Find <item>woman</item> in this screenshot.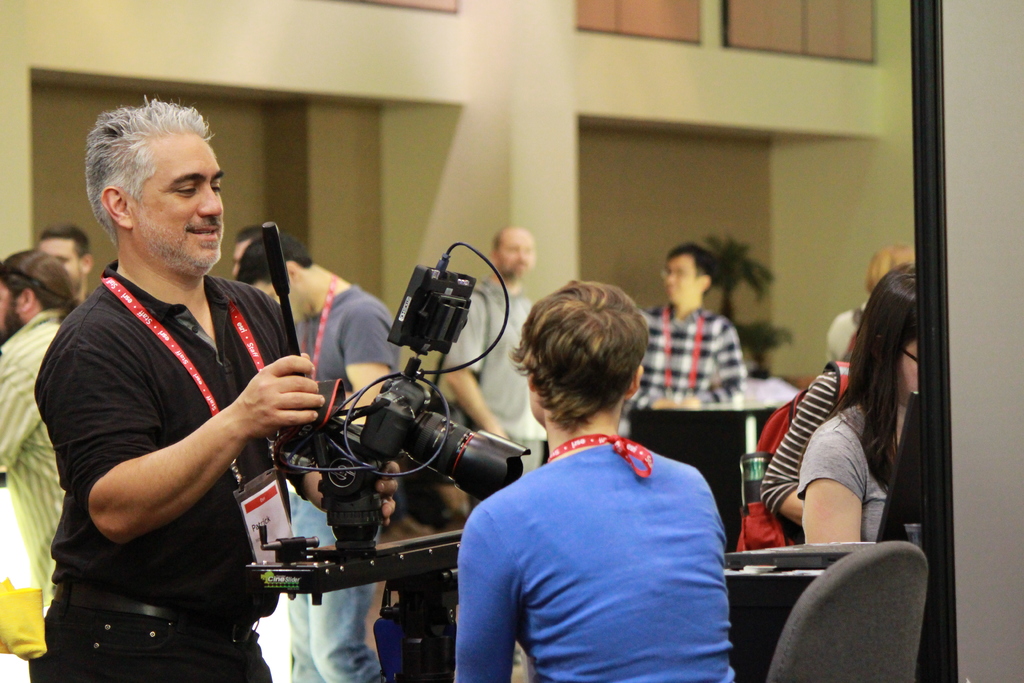
The bounding box for <item>woman</item> is crop(450, 278, 739, 682).
